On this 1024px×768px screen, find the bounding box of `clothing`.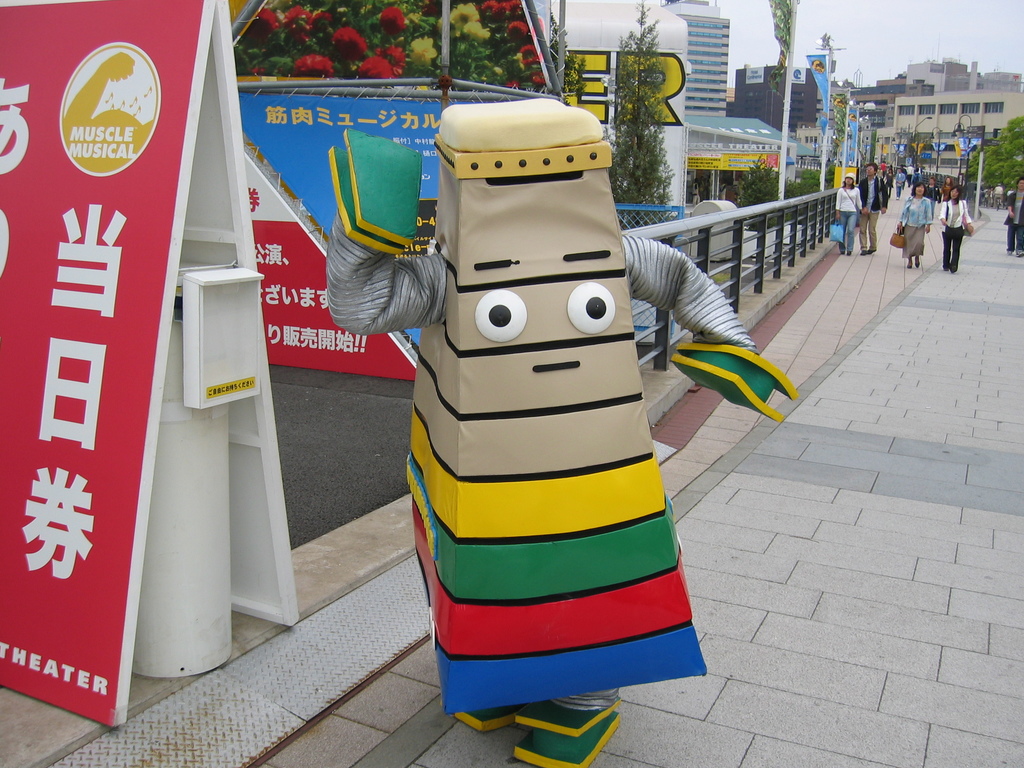
Bounding box: [996, 185, 1006, 204].
